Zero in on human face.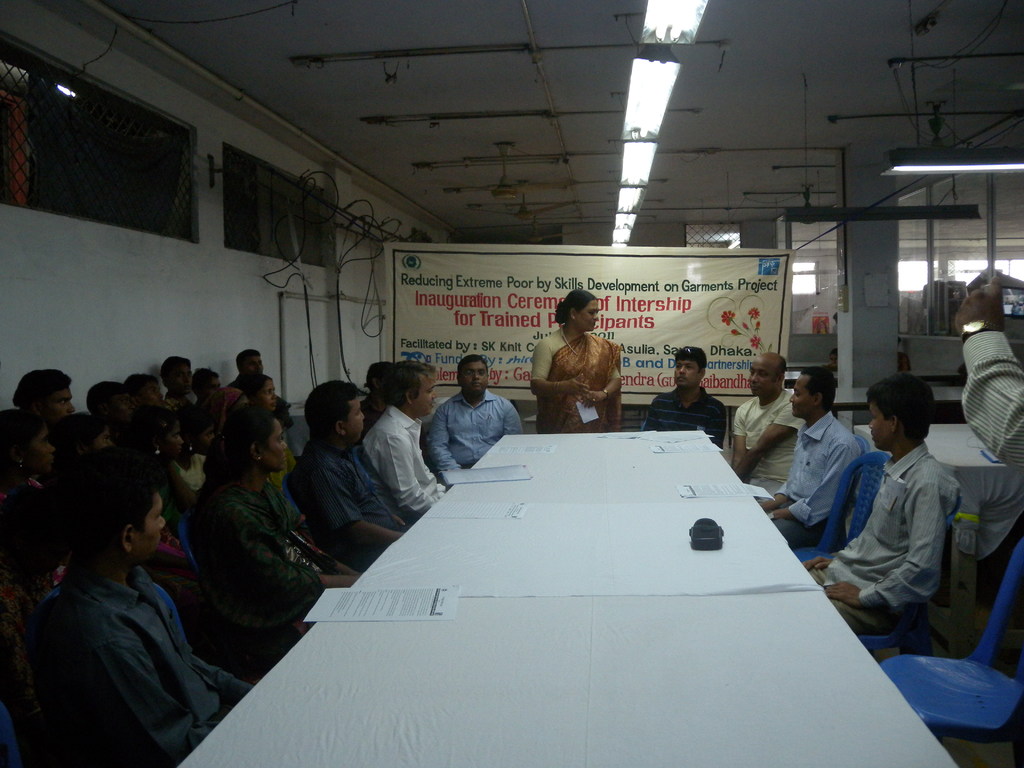
Zeroed in: <bbox>255, 415, 289, 472</bbox>.
